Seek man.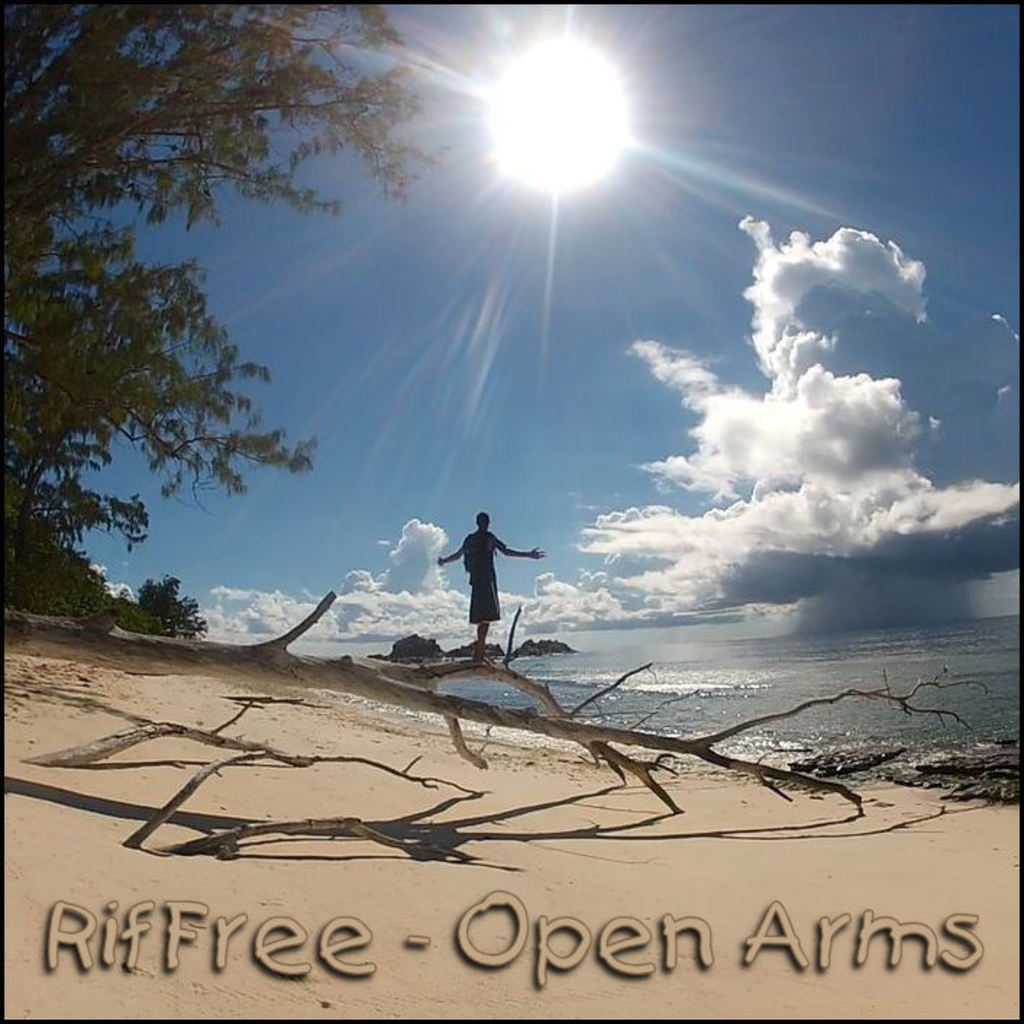
Rect(453, 511, 556, 665).
